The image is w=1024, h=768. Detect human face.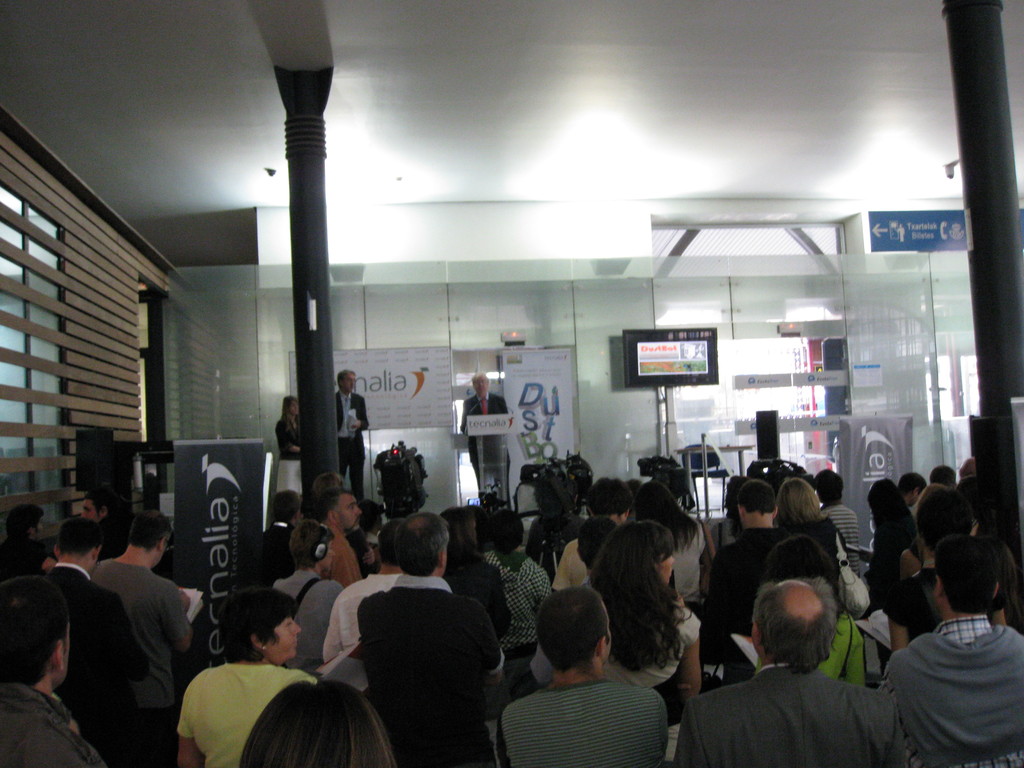
Detection: crop(78, 498, 100, 522).
